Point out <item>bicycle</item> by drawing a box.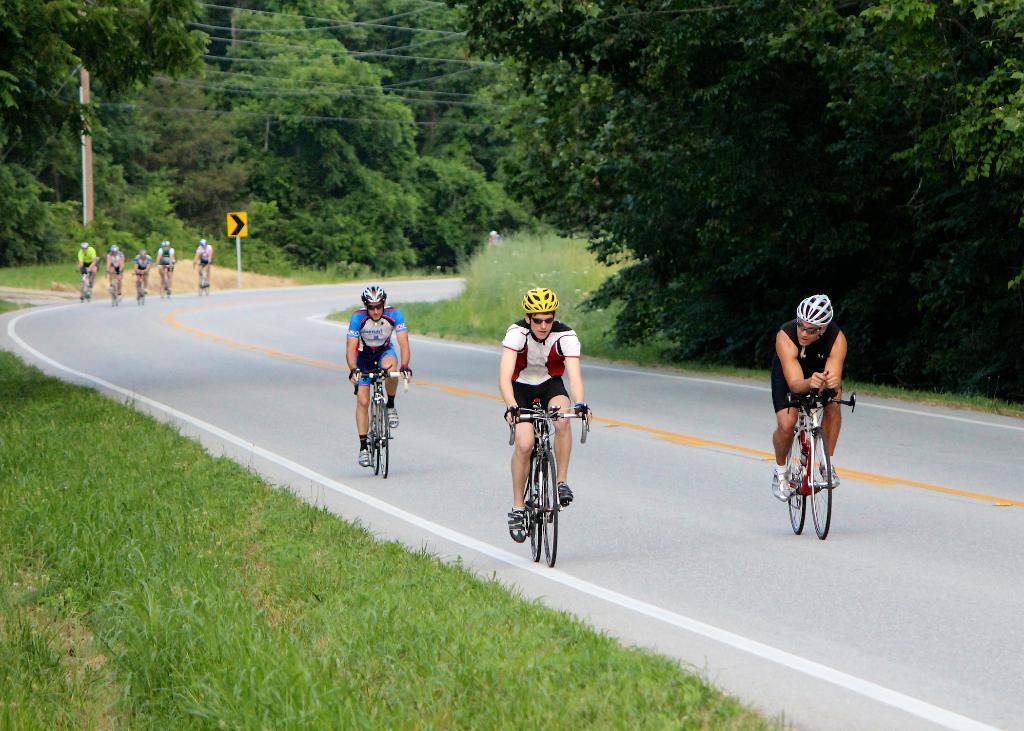
x1=353, y1=367, x2=410, y2=478.
